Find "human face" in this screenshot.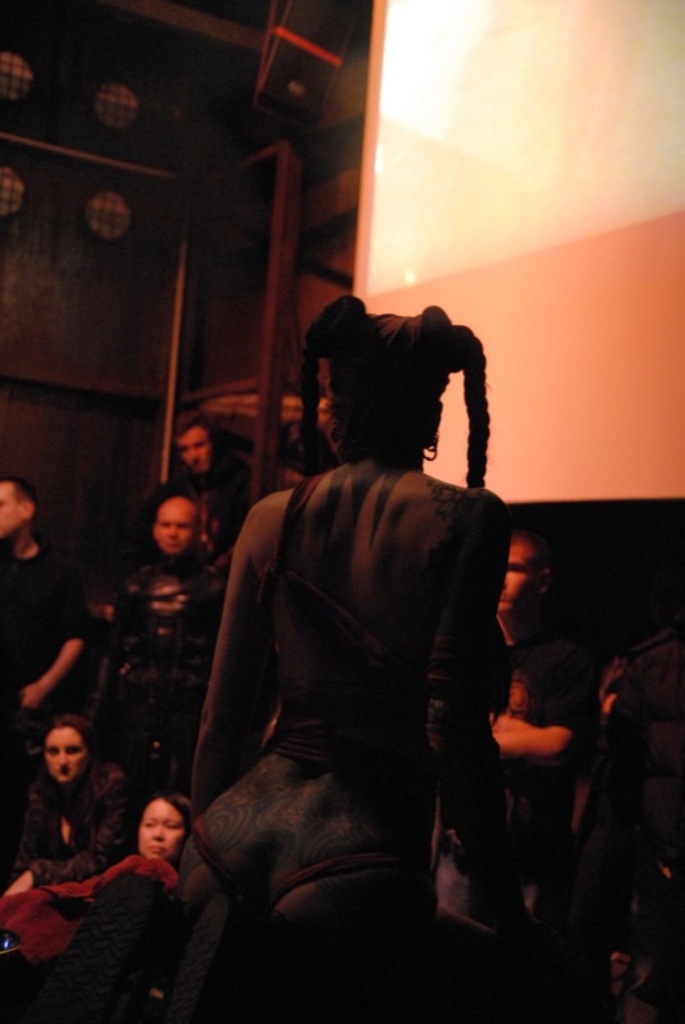
The bounding box for "human face" is (0,480,26,543).
